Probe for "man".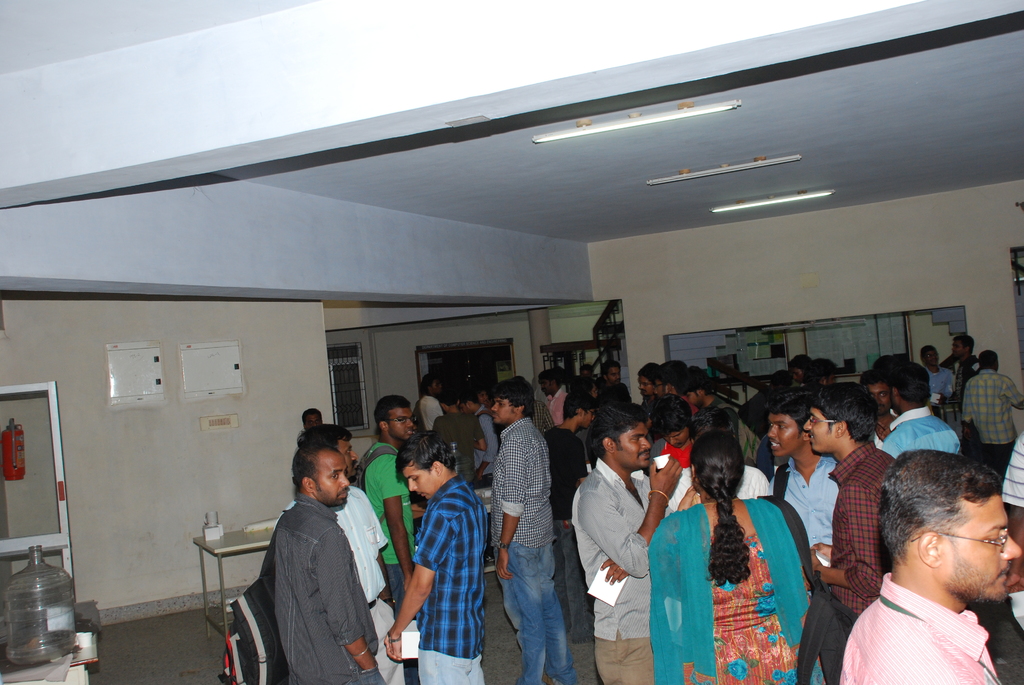
Probe result: {"left": 883, "top": 361, "right": 963, "bottom": 458}.
